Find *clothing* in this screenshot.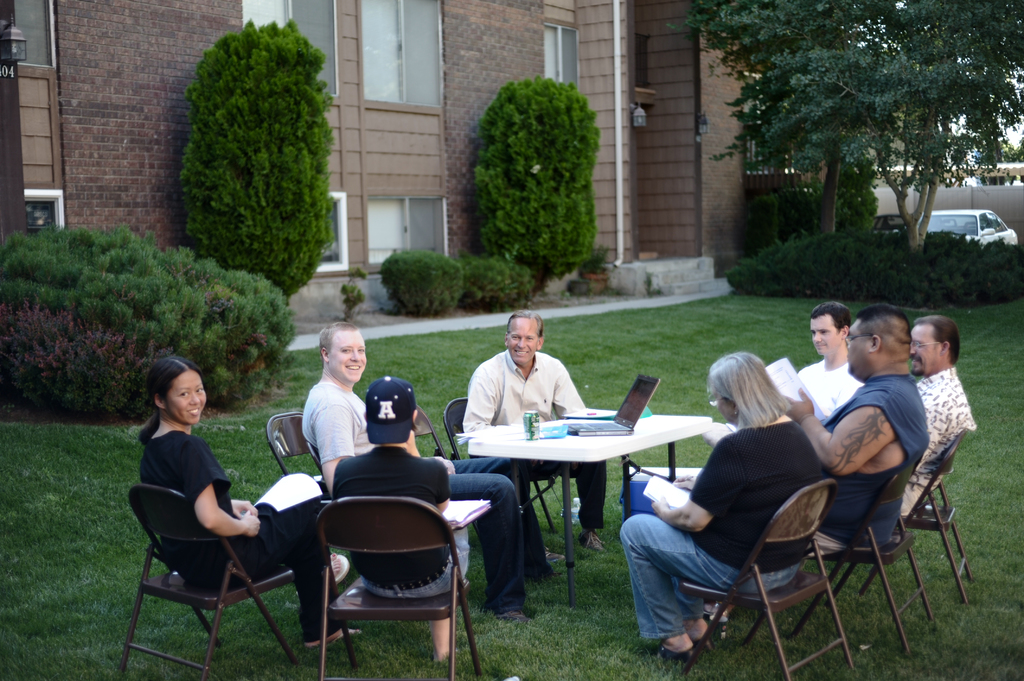
The bounding box for *clothing* is (896, 374, 968, 529).
